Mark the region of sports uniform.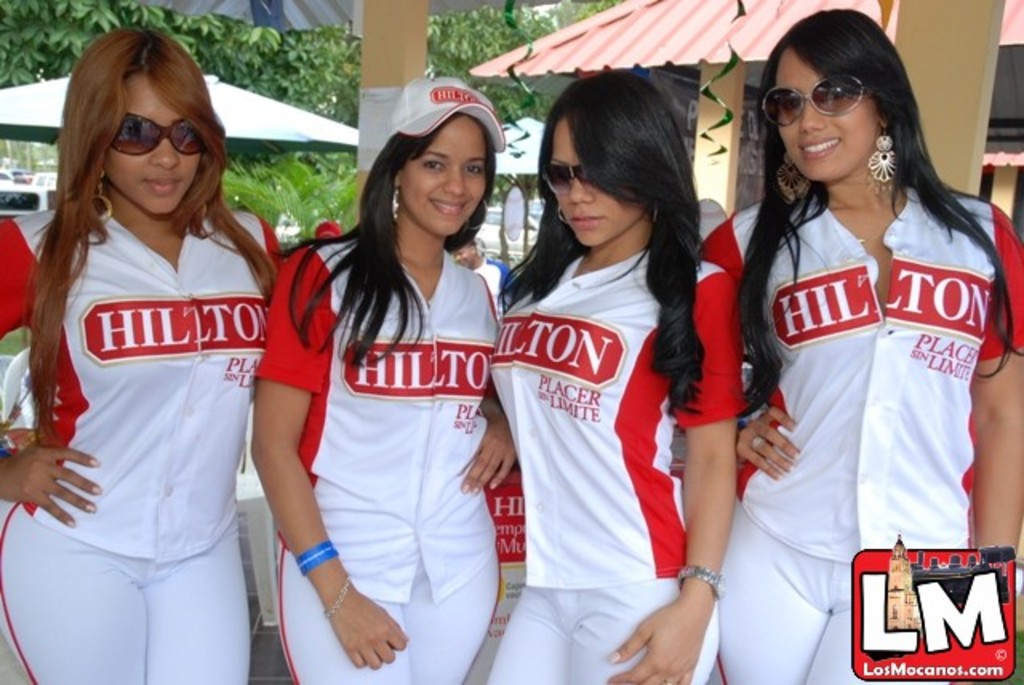
Region: pyautogui.locateOnScreen(688, 181, 1022, 683).
